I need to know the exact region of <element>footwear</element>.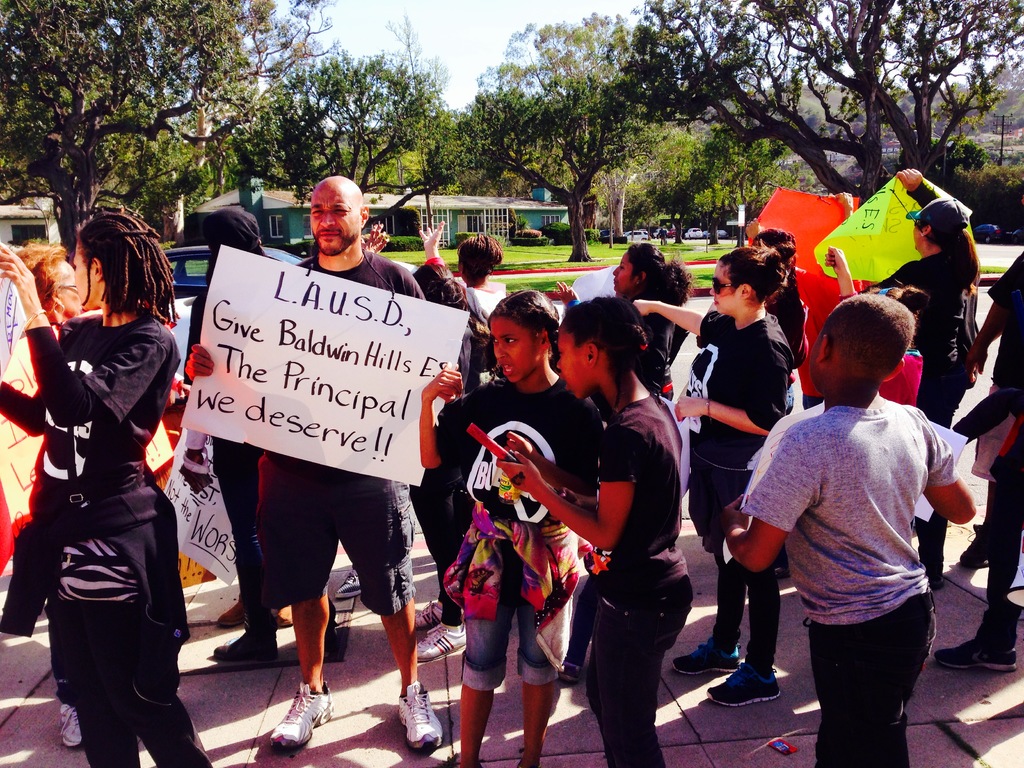
Region: <box>956,522,992,562</box>.
